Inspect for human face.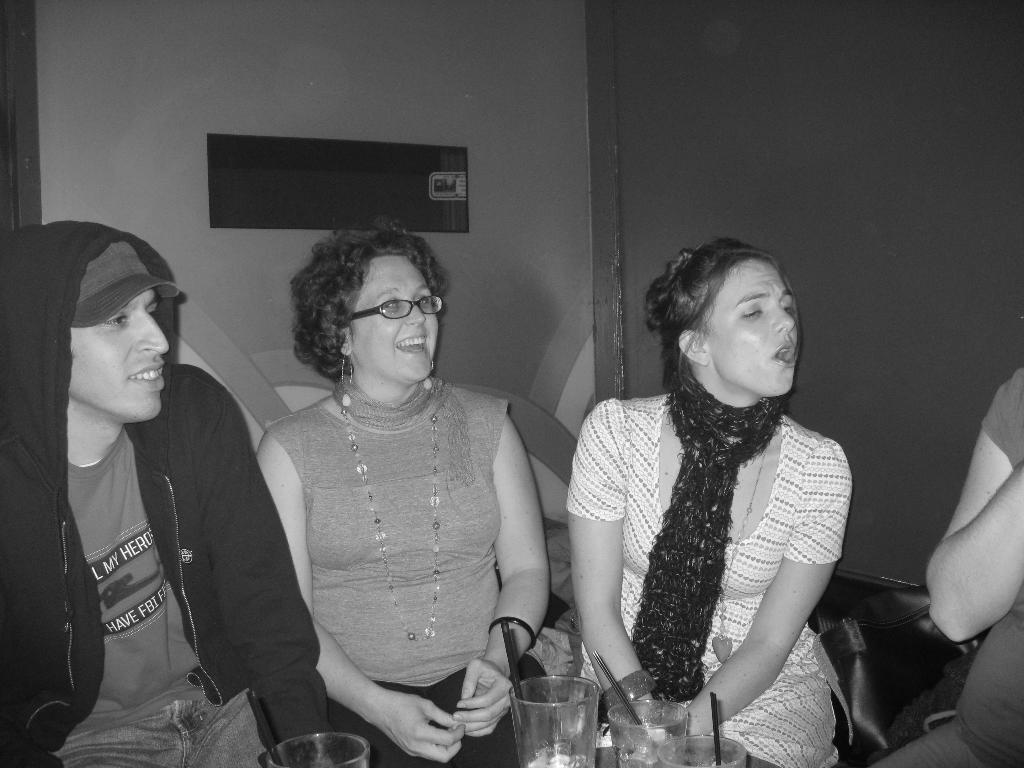
Inspection: pyautogui.locateOnScreen(67, 289, 180, 429).
